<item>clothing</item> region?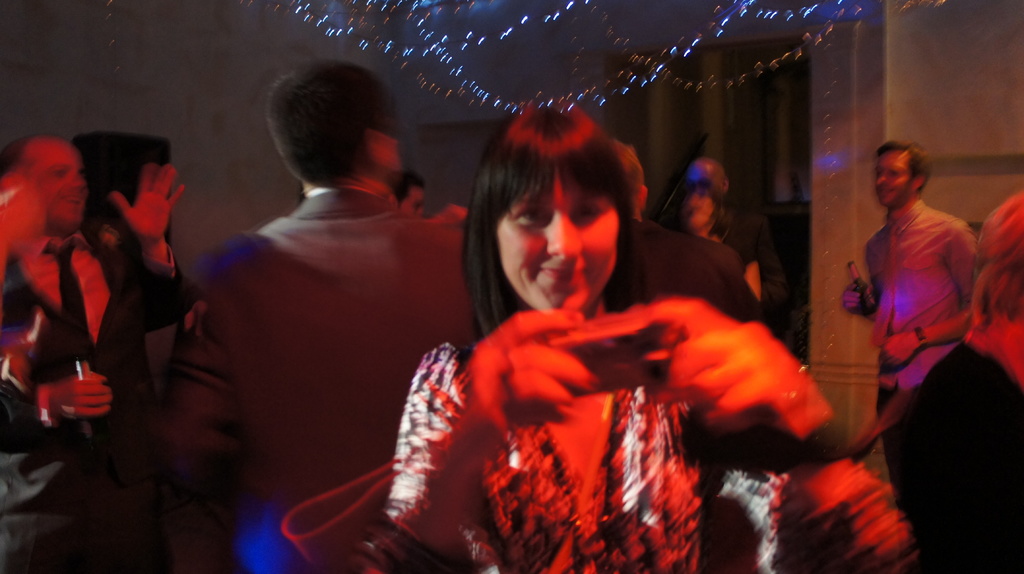
(left=890, top=328, right=1023, bottom=573)
